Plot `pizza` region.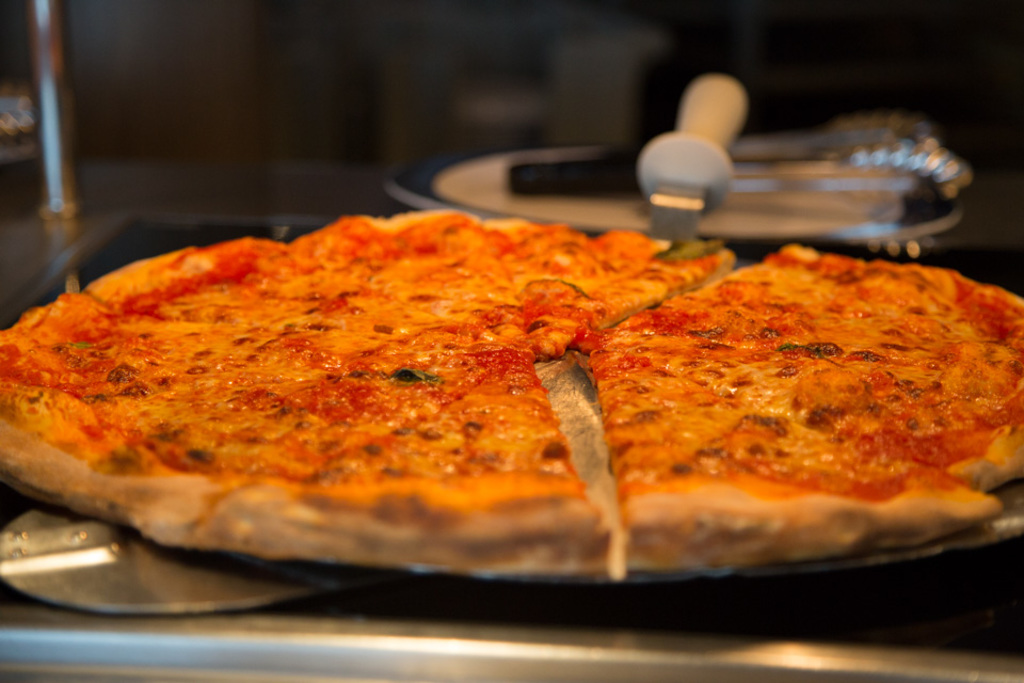
Plotted at BBox(14, 209, 1021, 606).
